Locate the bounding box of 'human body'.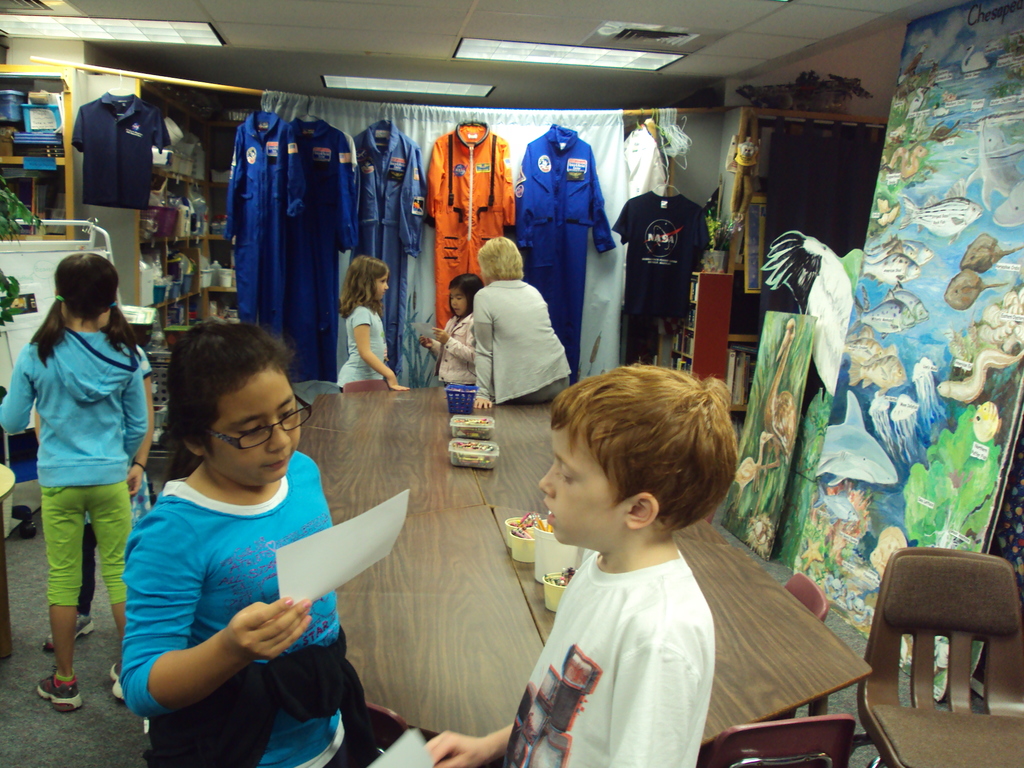
Bounding box: (0, 246, 152, 714).
